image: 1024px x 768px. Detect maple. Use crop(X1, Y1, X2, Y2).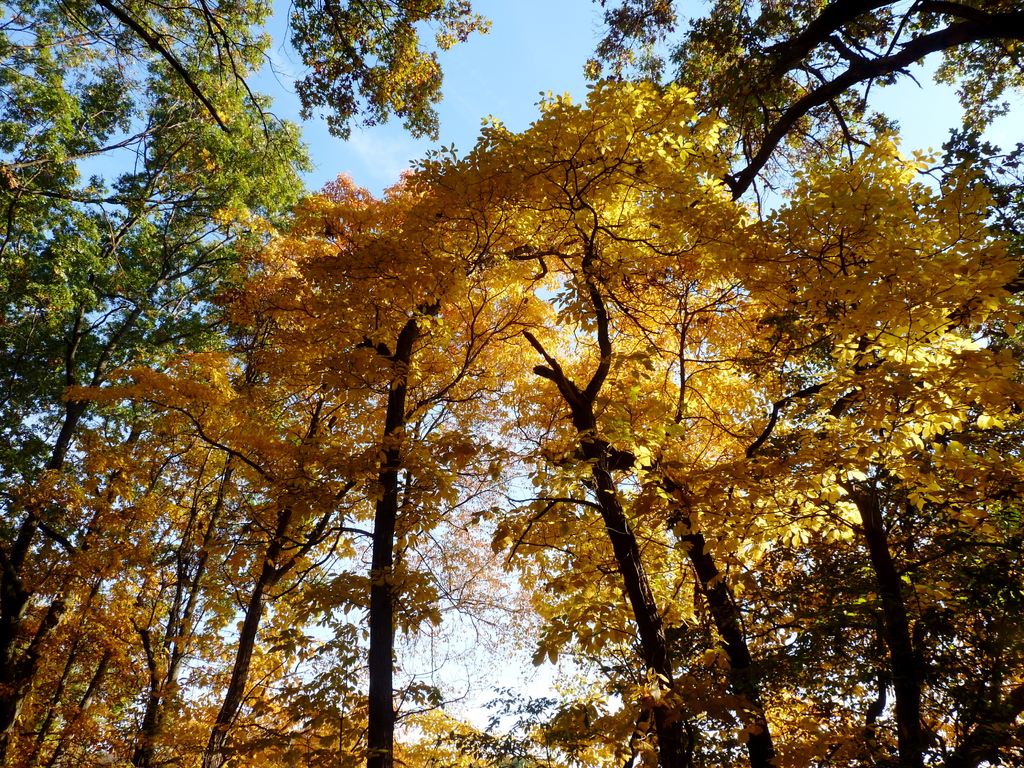
crop(388, 101, 700, 767).
